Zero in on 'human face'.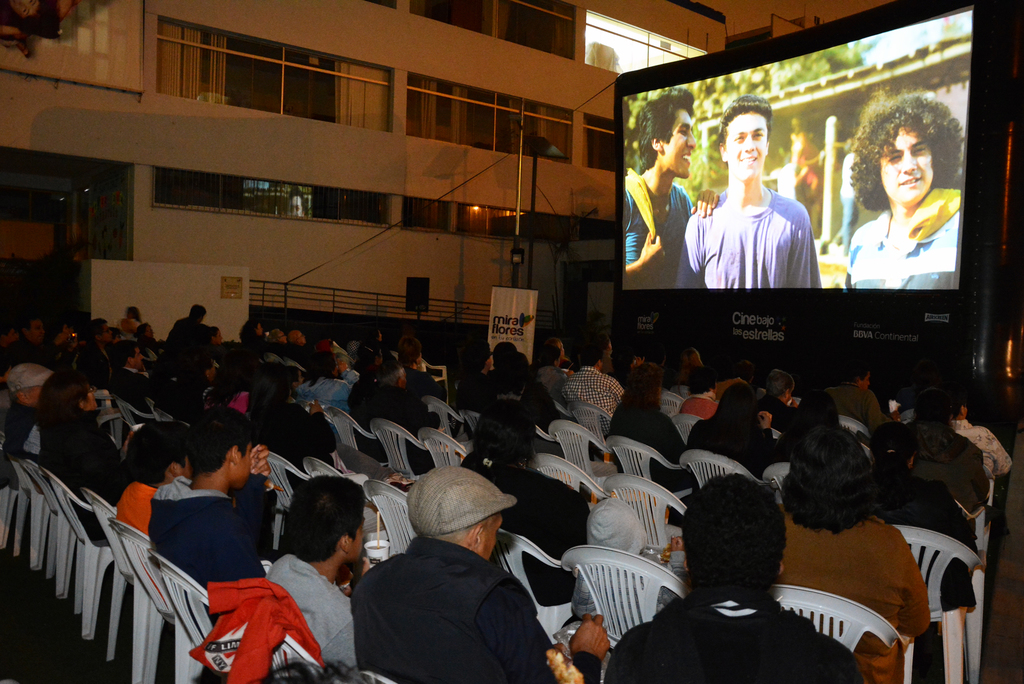
Zeroed in: x1=242 y1=443 x2=253 y2=485.
